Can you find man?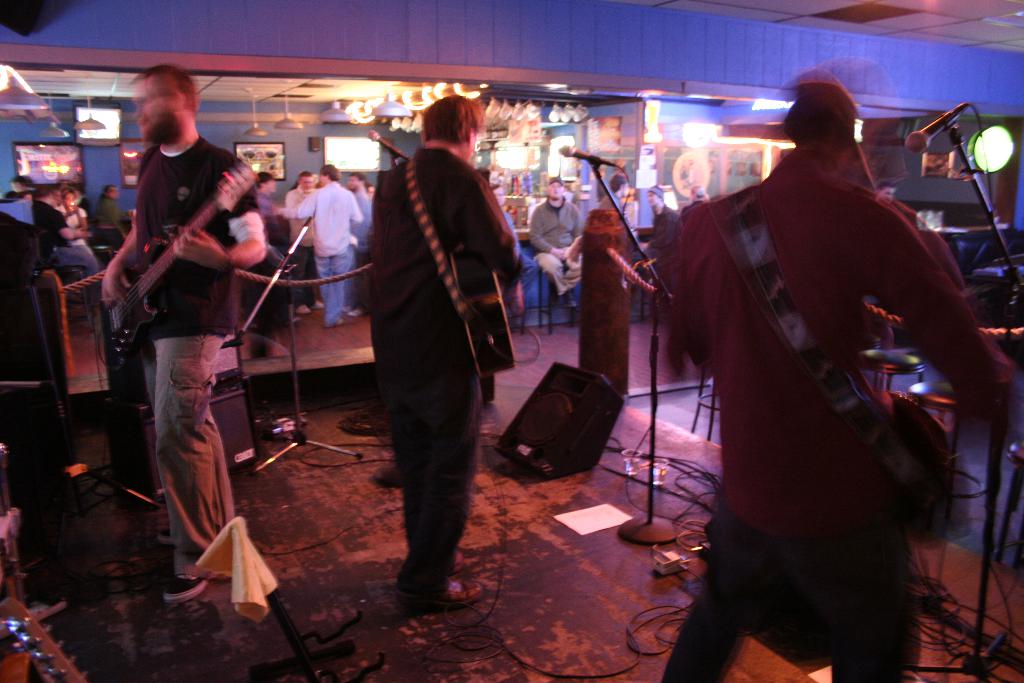
Yes, bounding box: <box>91,60,264,610</box>.
